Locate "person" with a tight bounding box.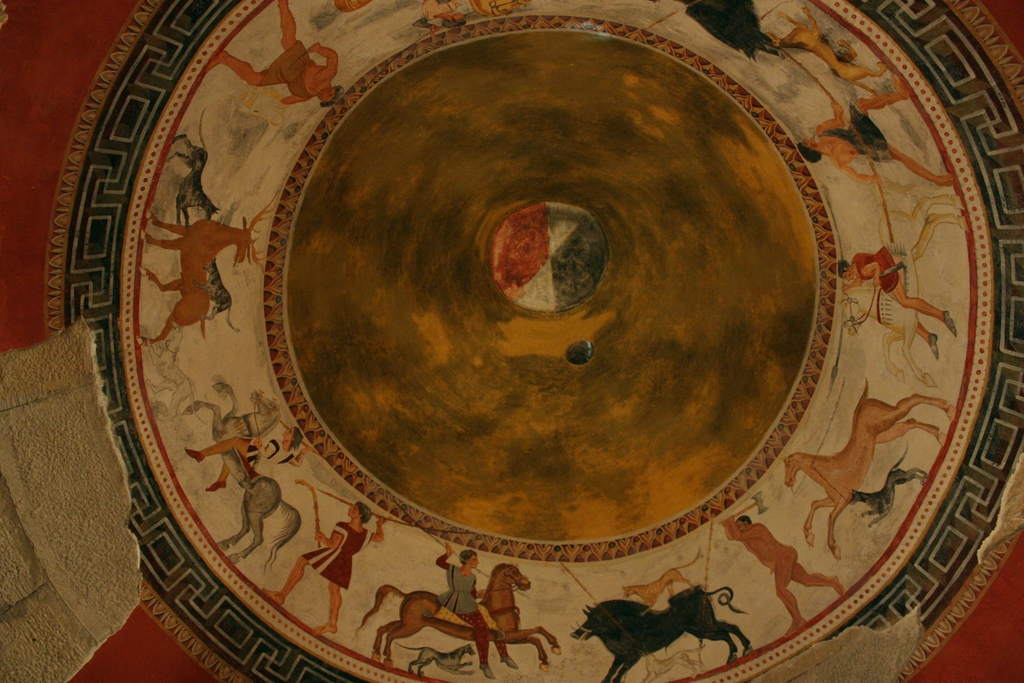
{"left": 179, "top": 422, "right": 316, "bottom": 494}.
